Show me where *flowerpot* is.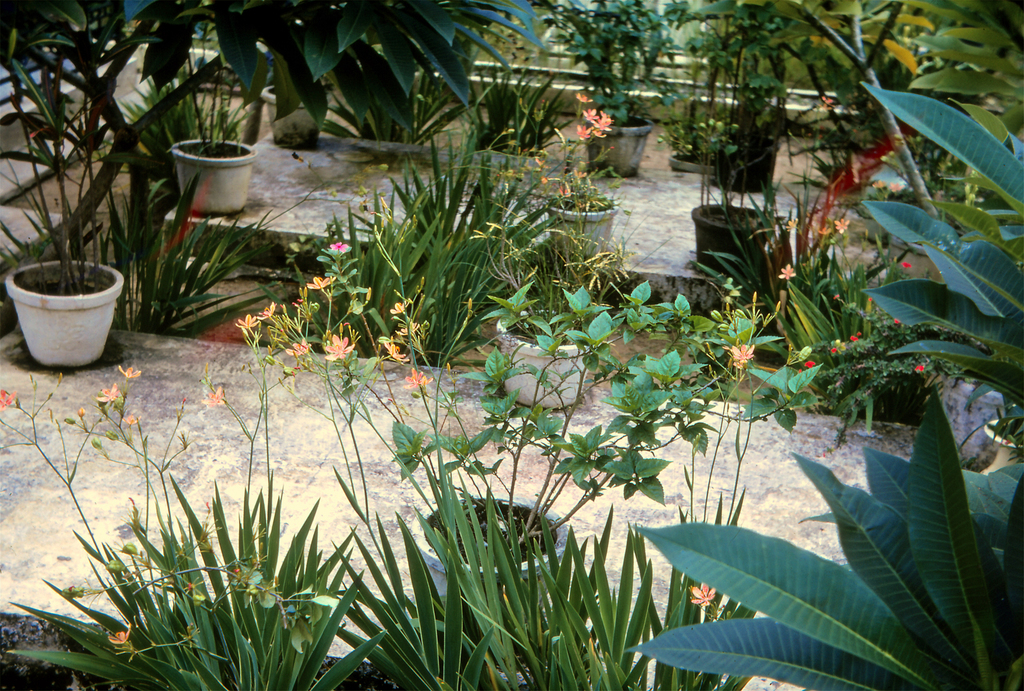
*flowerpot* is at rect(672, 147, 717, 173).
